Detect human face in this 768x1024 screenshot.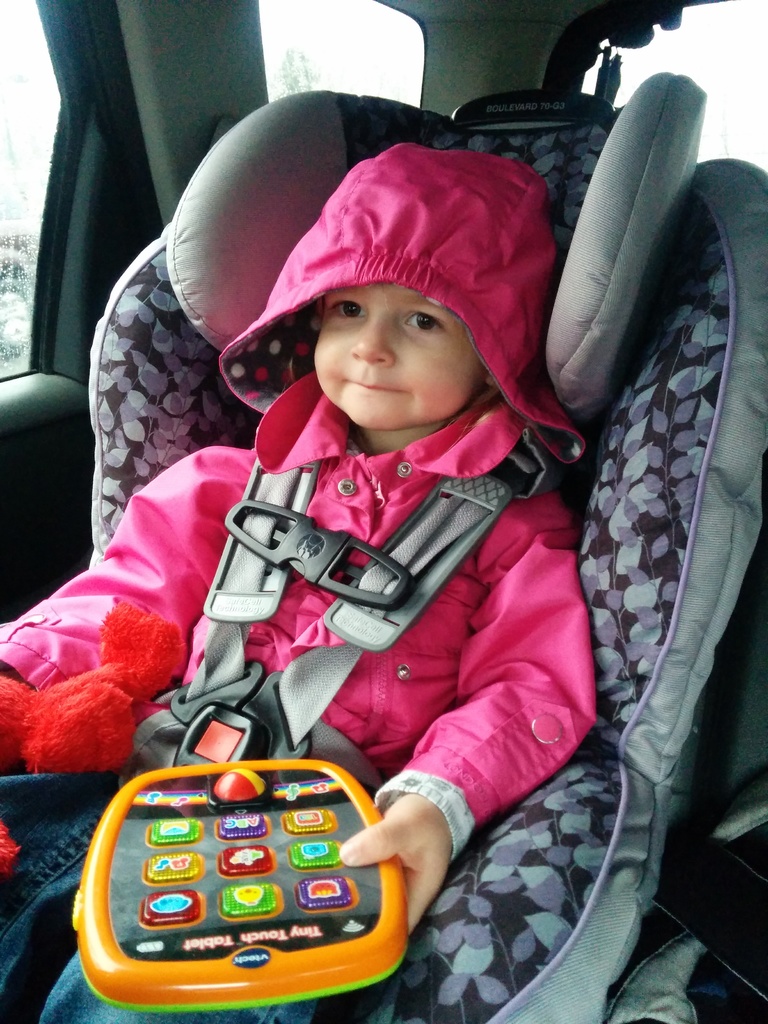
Detection: pyautogui.locateOnScreen(317, 286, 485, 433).
